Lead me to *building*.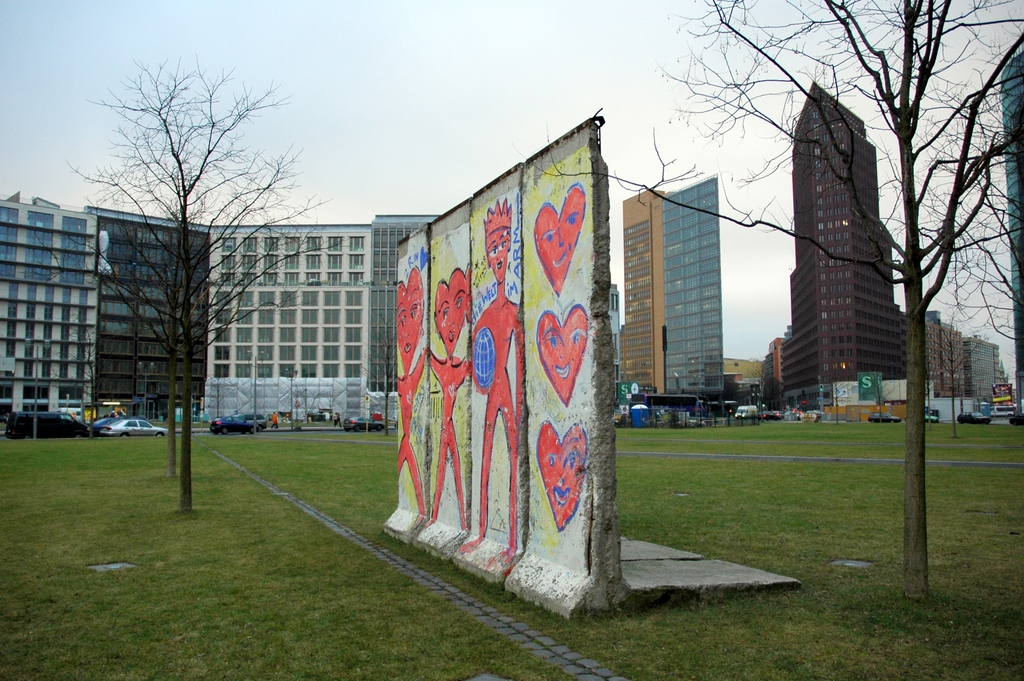
Lead to x1=780 y1=79 x2=902 y2=407.
